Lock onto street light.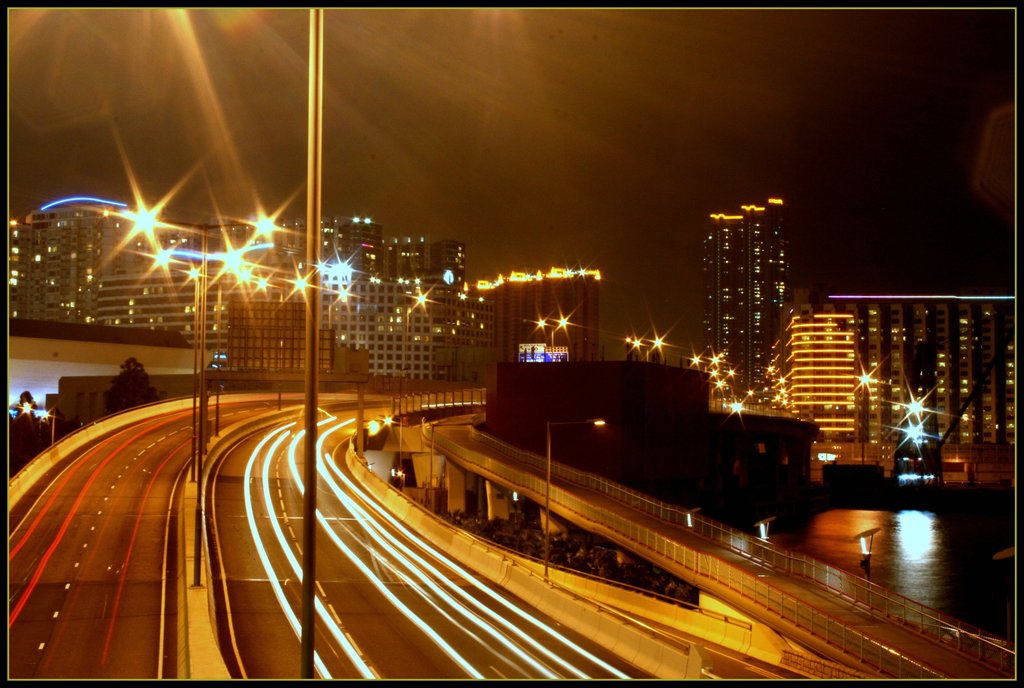
Locked: box(690, 355, 703, 366).
